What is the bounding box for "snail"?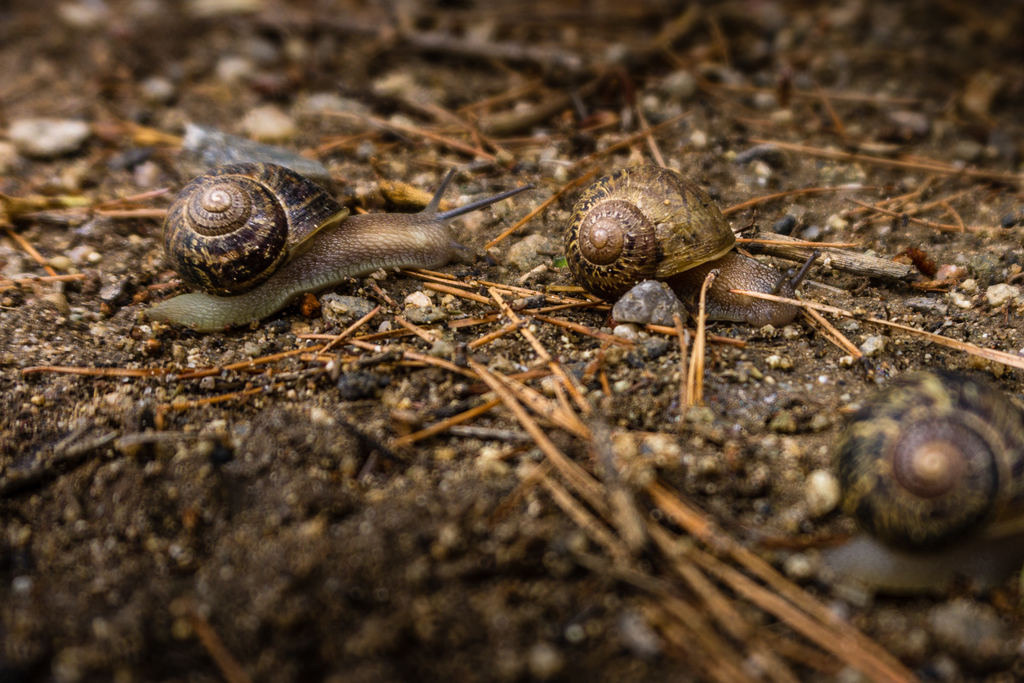
(567, 161, 824, 330).
